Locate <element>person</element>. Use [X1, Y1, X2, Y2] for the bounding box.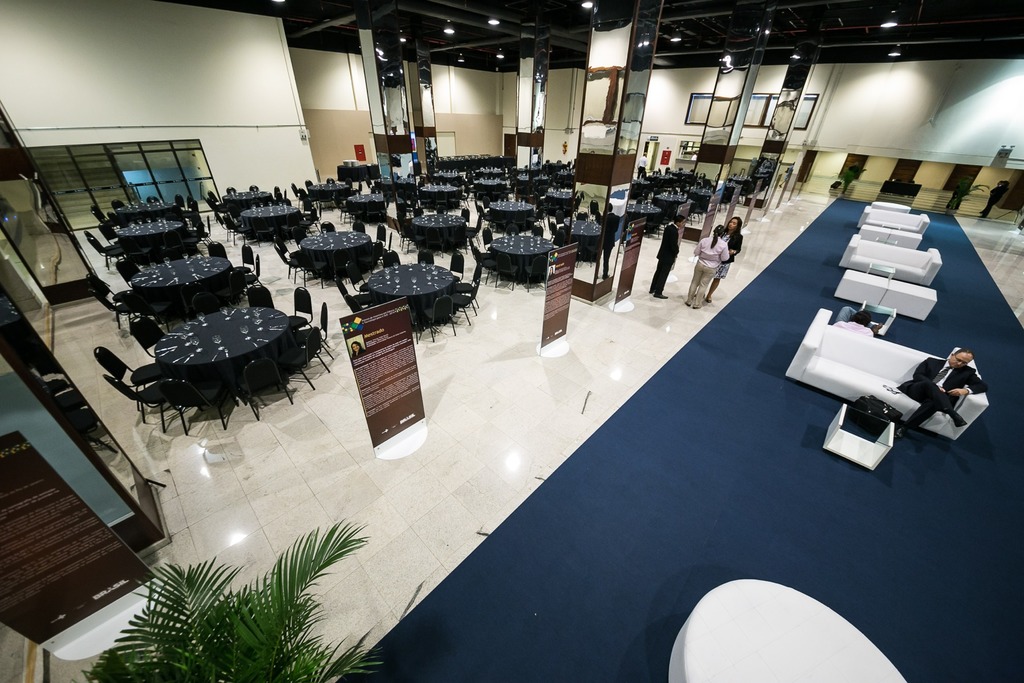
[680, 222, 726, 310].
